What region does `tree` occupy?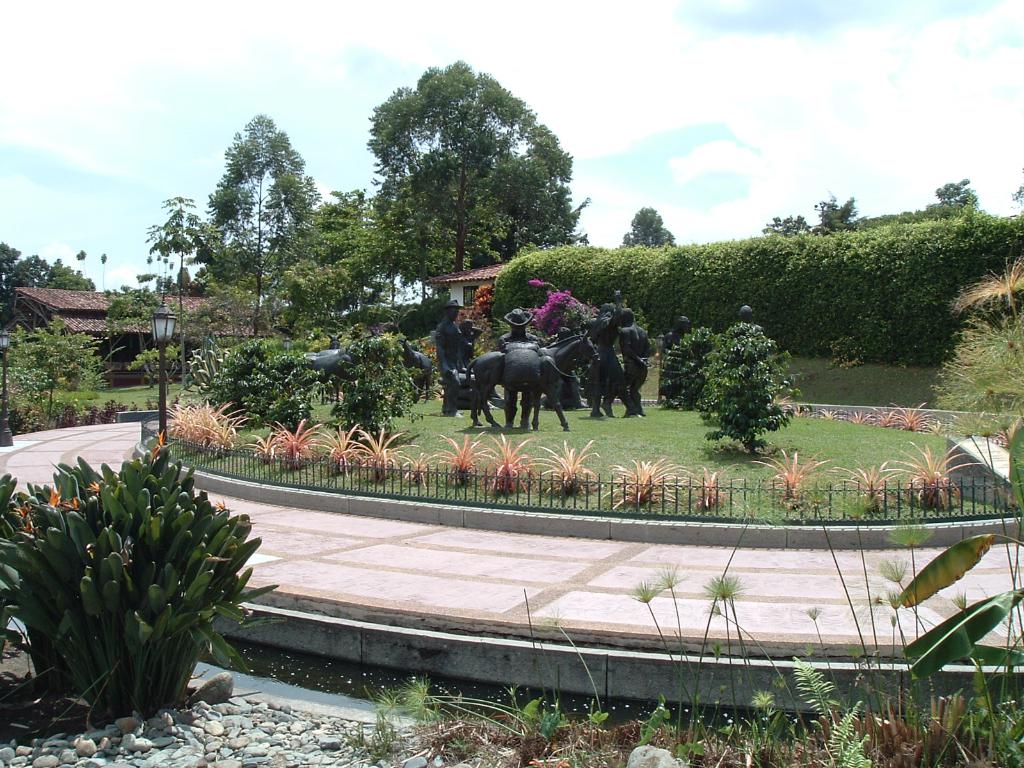
334/325/424/464.
